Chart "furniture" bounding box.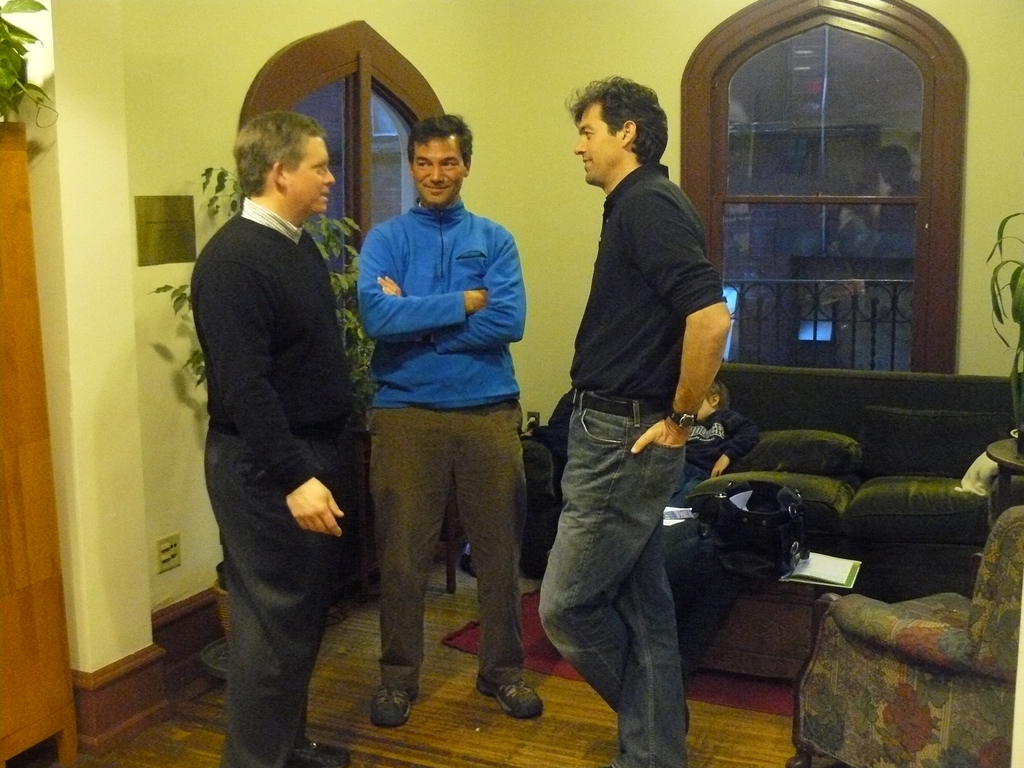
Charted: rect(515, 355, 1023, 602).
